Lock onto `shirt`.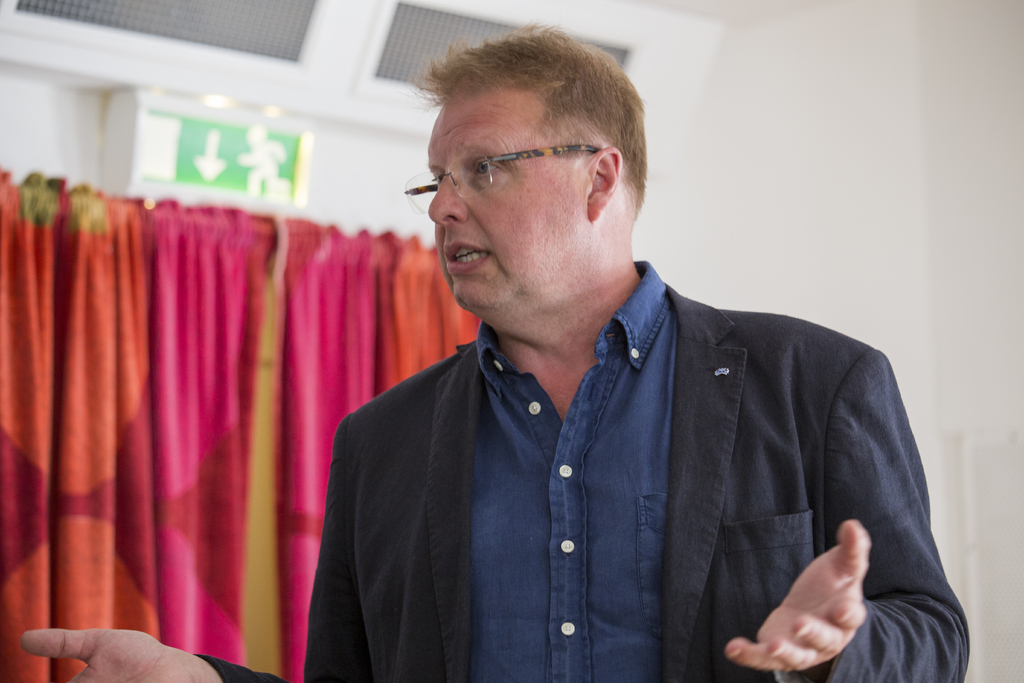
Locked: <bbox>467, 259, 678, 682</bbox>.
